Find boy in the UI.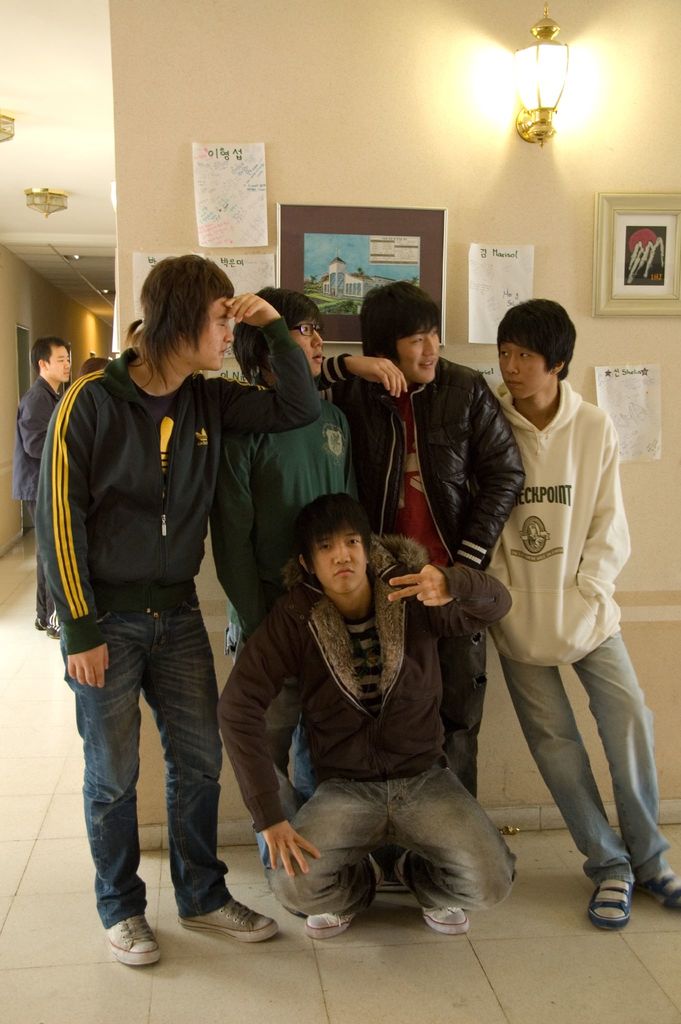
UI element at {"x1": 210, "y1": 492, "x2": 520, "y2": 941}.
